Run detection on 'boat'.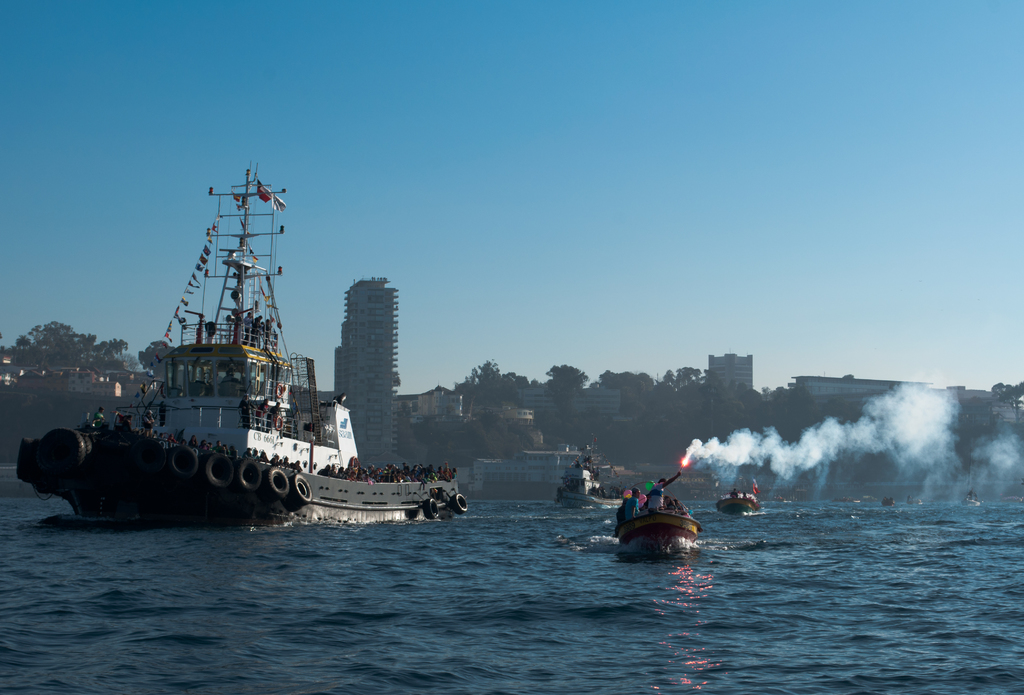
Result: [564, 492, 630, 503].
